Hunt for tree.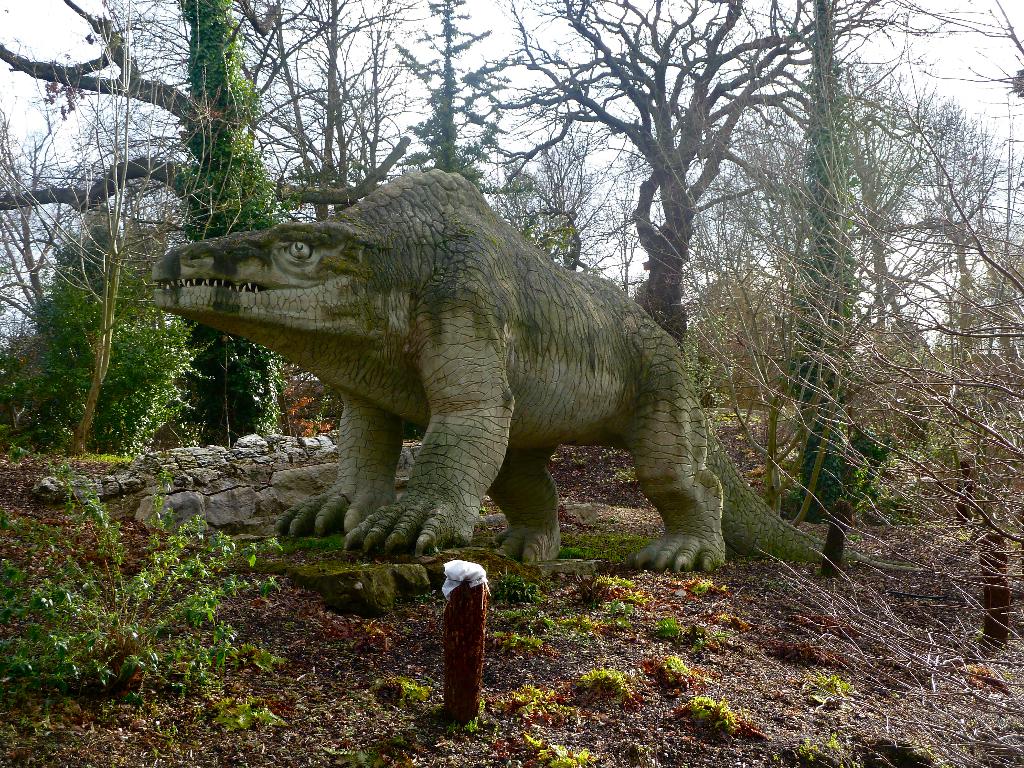
Hunted down at {"x1": 6, "y1": 221, "x2": 208, "y2": 446}.
